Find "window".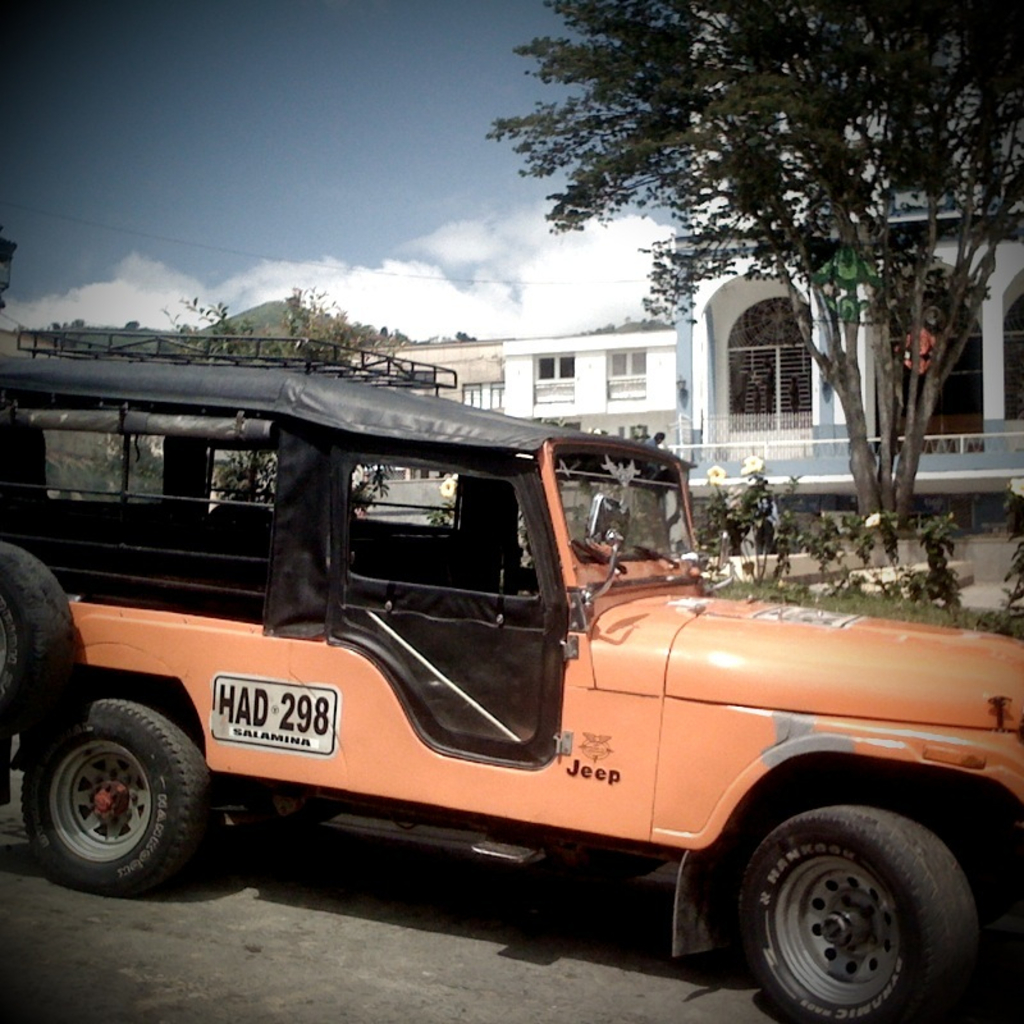
detection(730, 298, 813, 349).
